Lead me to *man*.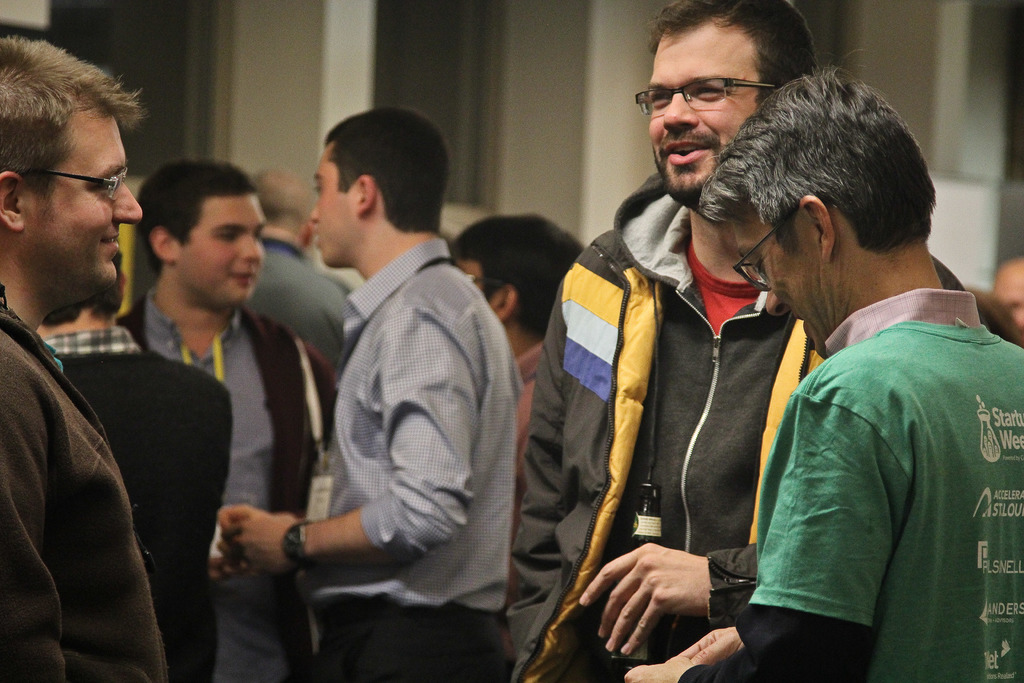
Lead to 247/165/371/372.
